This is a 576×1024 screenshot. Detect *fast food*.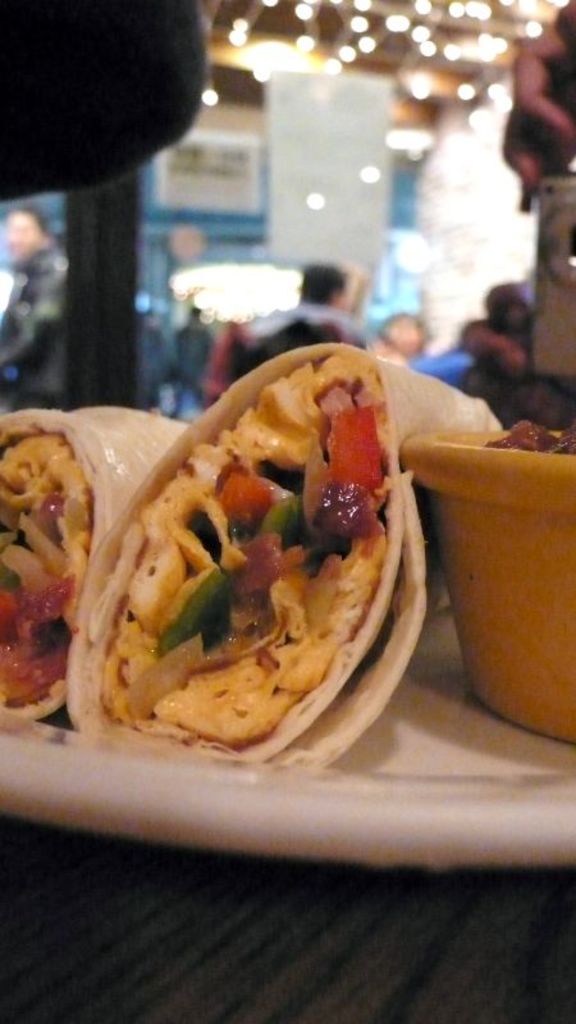
0, 403, 192, 717.
